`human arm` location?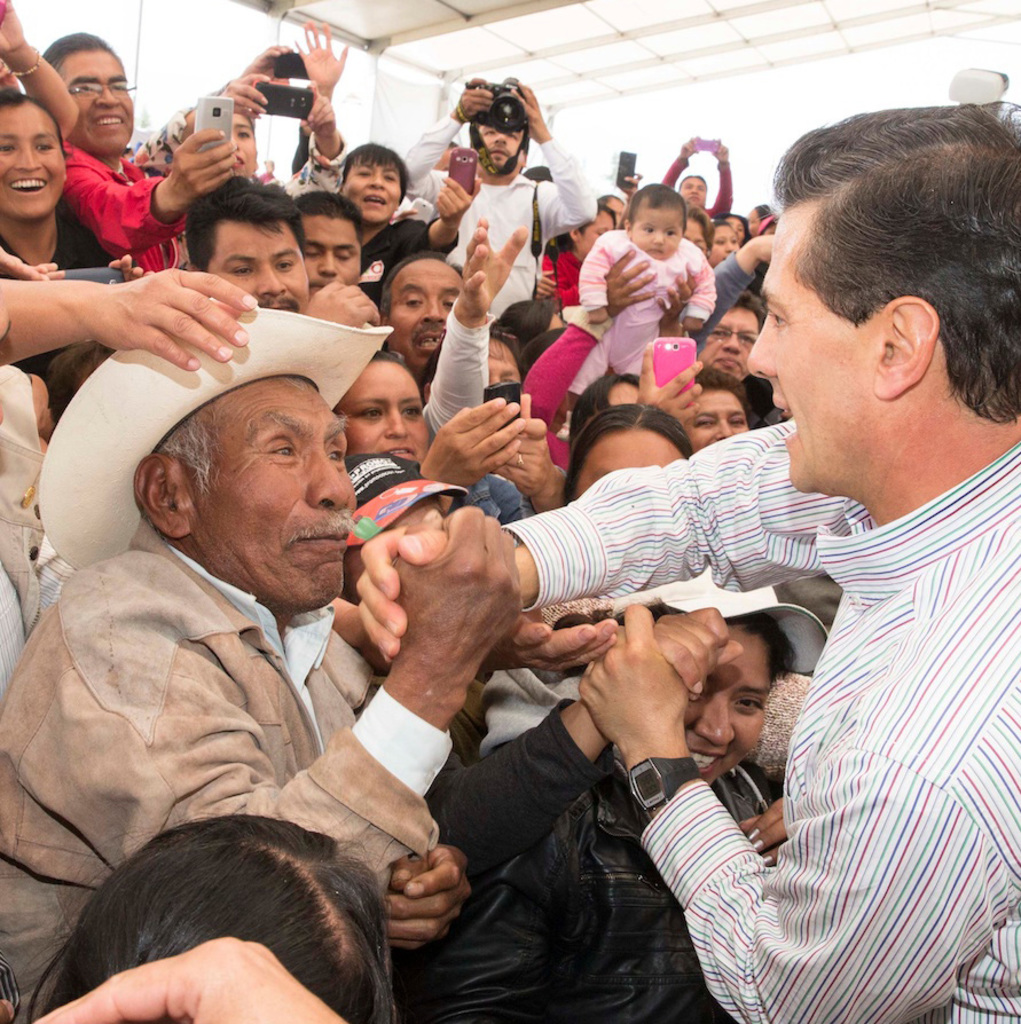
(571,228,626,330)
